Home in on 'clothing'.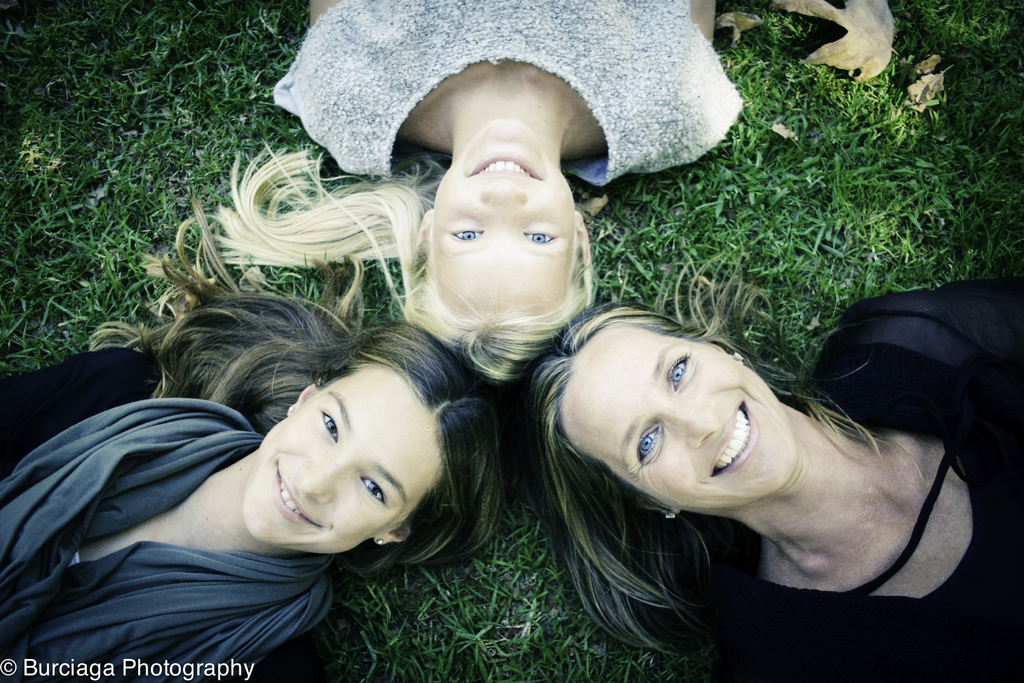
Homed in at x1=717, y1=283, x2=1023, y2=682.
